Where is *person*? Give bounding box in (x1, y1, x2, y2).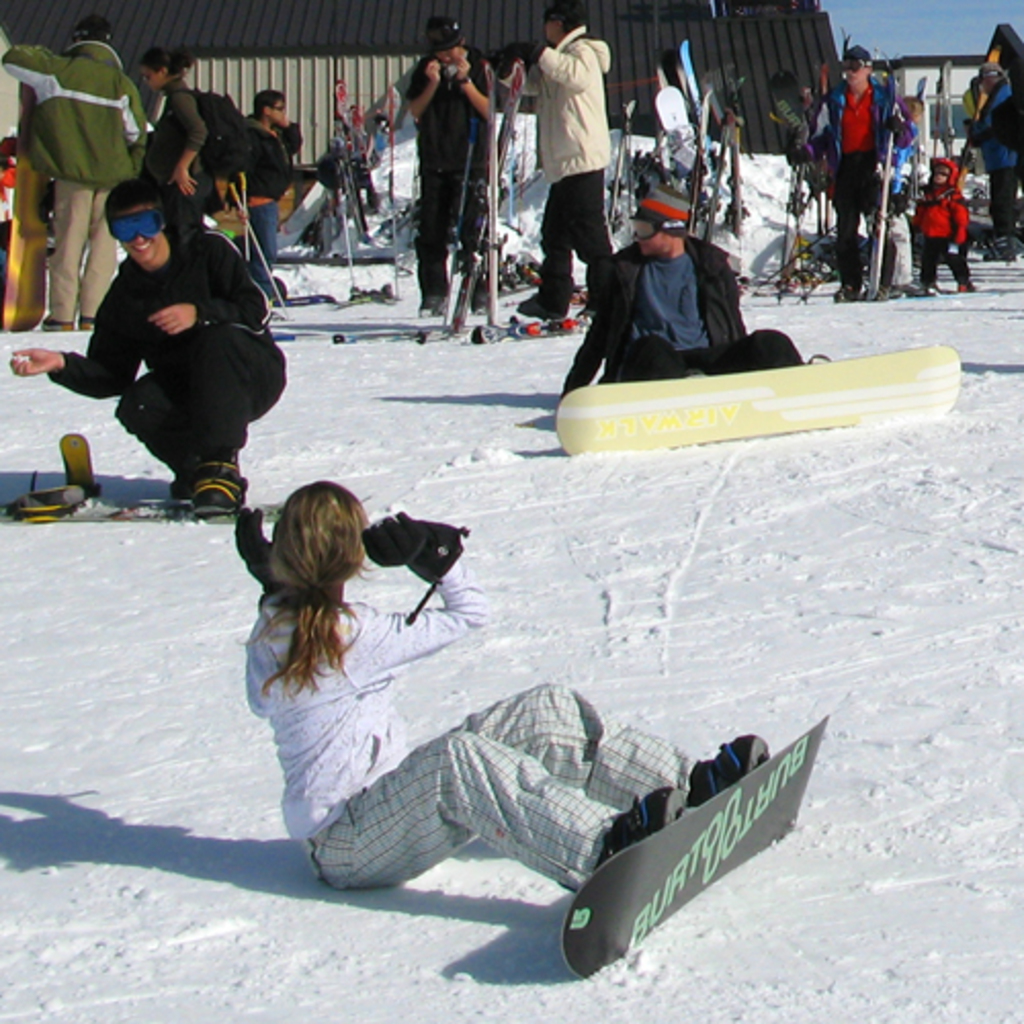
(819, 43, 893, 301).
